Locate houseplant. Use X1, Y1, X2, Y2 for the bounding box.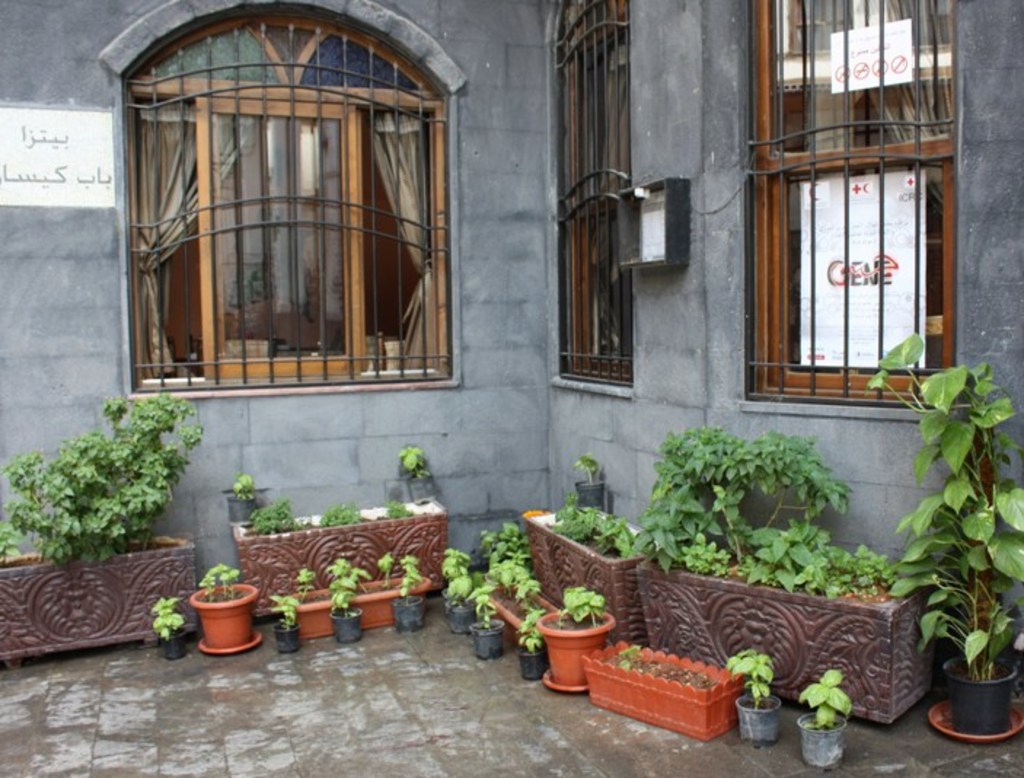
792, 673, 854, 774.
